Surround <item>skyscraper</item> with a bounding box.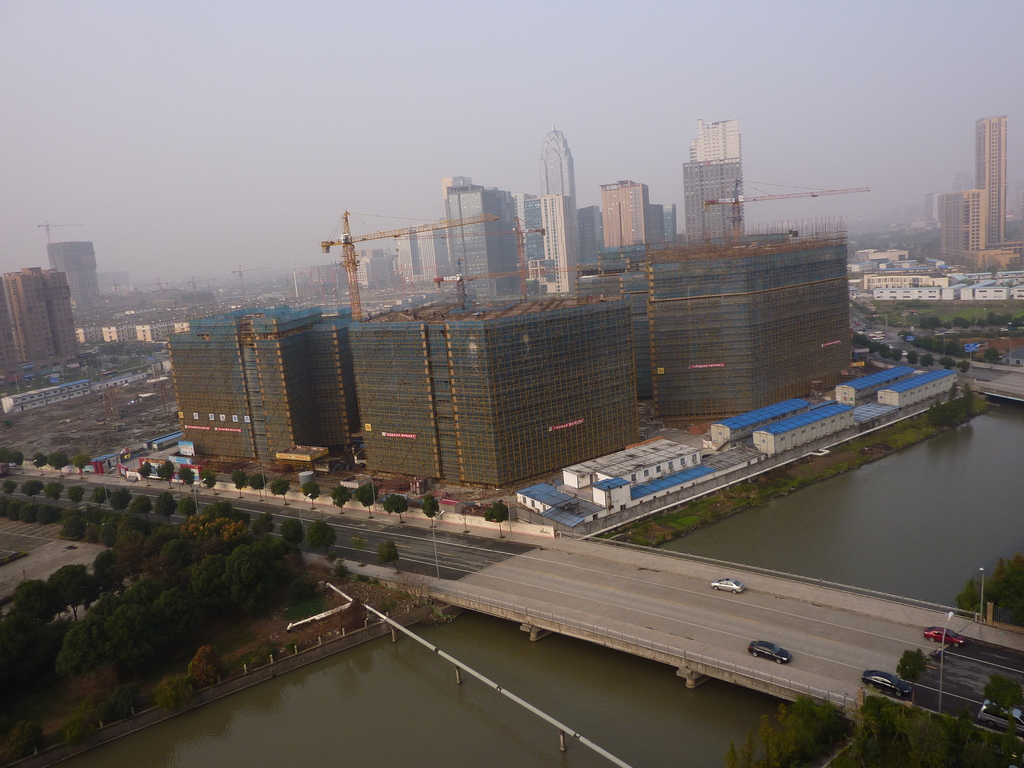
44/239/100/309.
